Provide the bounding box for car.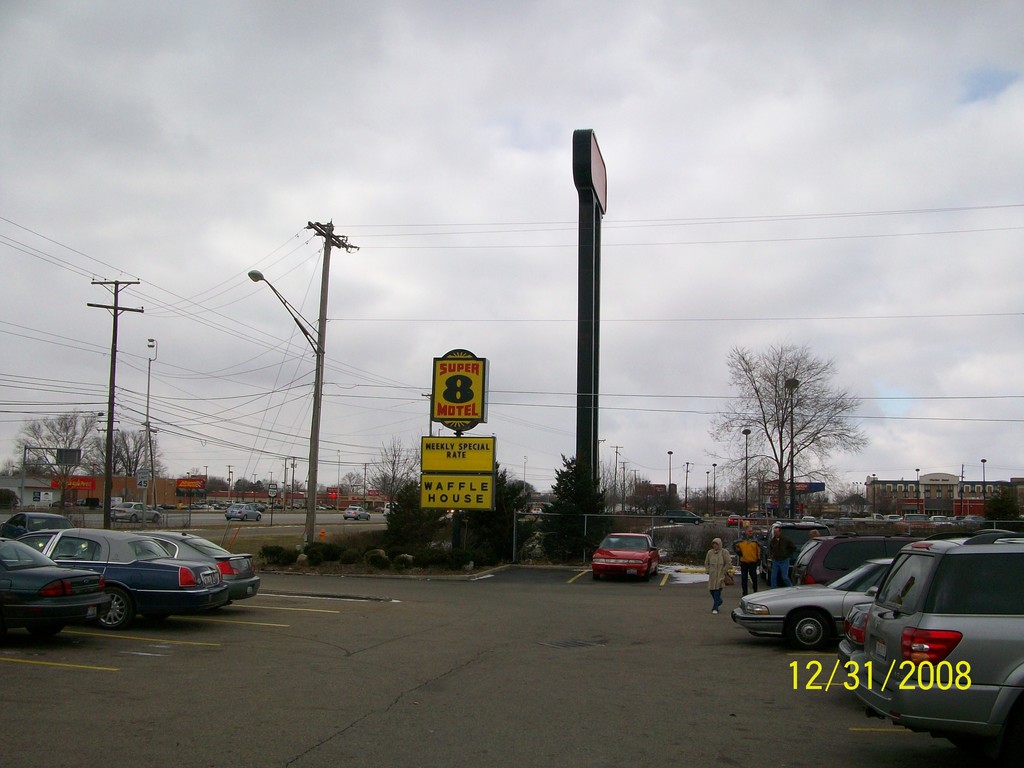
<region>124, 522, 260, 606</region>.
